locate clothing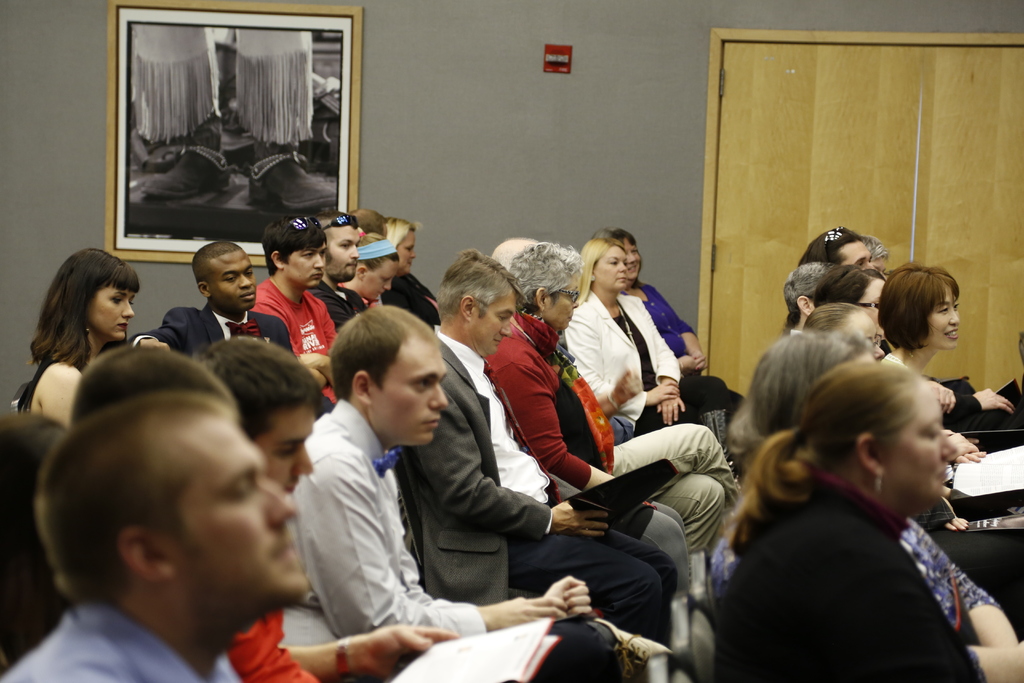
<box>123,294,290,355</box>
